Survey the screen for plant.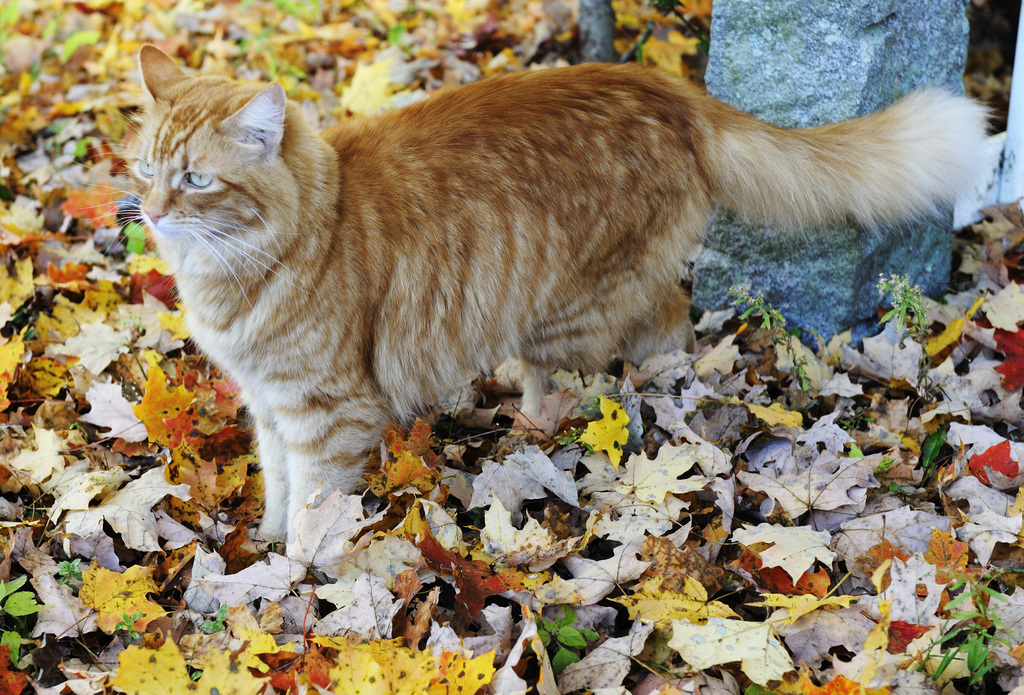
Survey found: locate(913, 563, 1023, 689).
